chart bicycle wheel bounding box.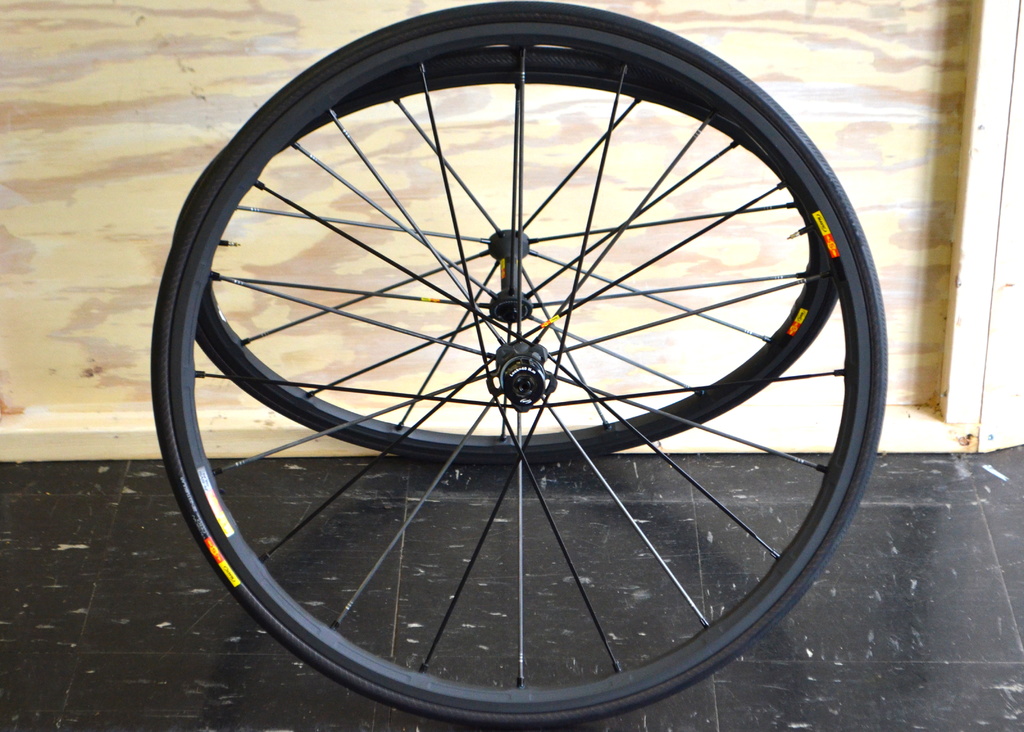
Charted: 195/42/838/458.
